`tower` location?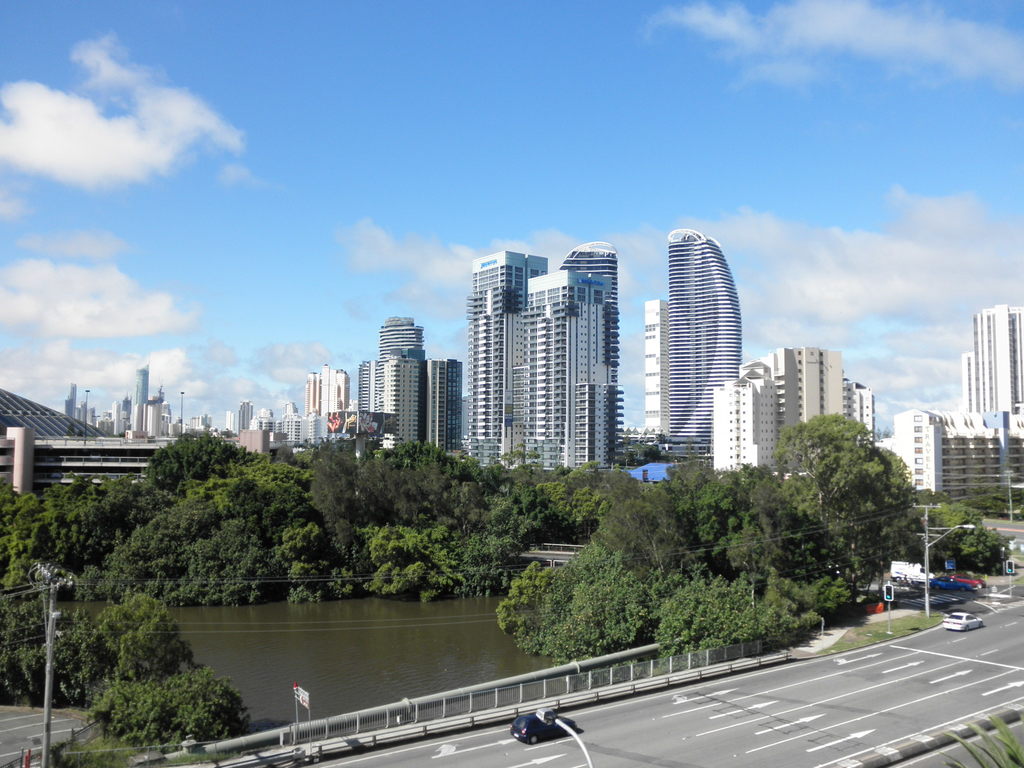
left=358, top=353, right=422, bottom=459
